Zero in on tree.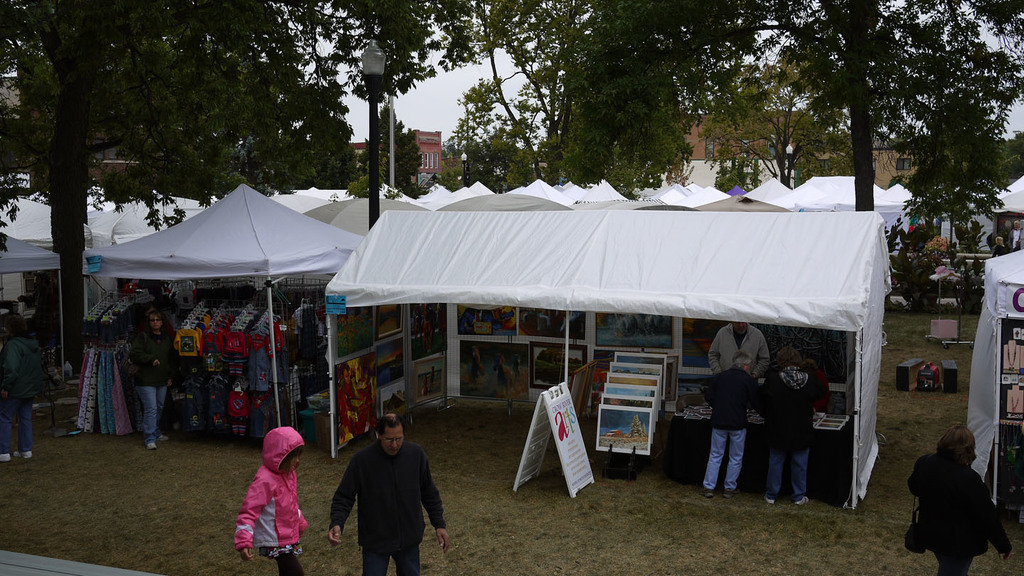
Zeroed in: <region>695, 61, 858, 189</region>.
